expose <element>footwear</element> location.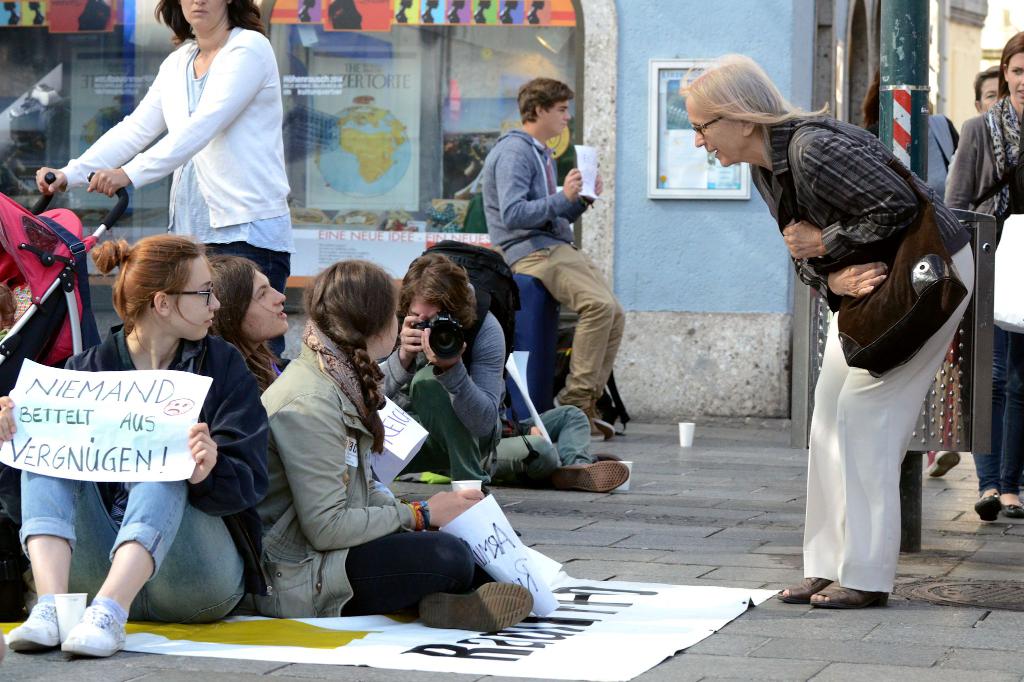
Exposed at [979, 497, 1005, 523].
